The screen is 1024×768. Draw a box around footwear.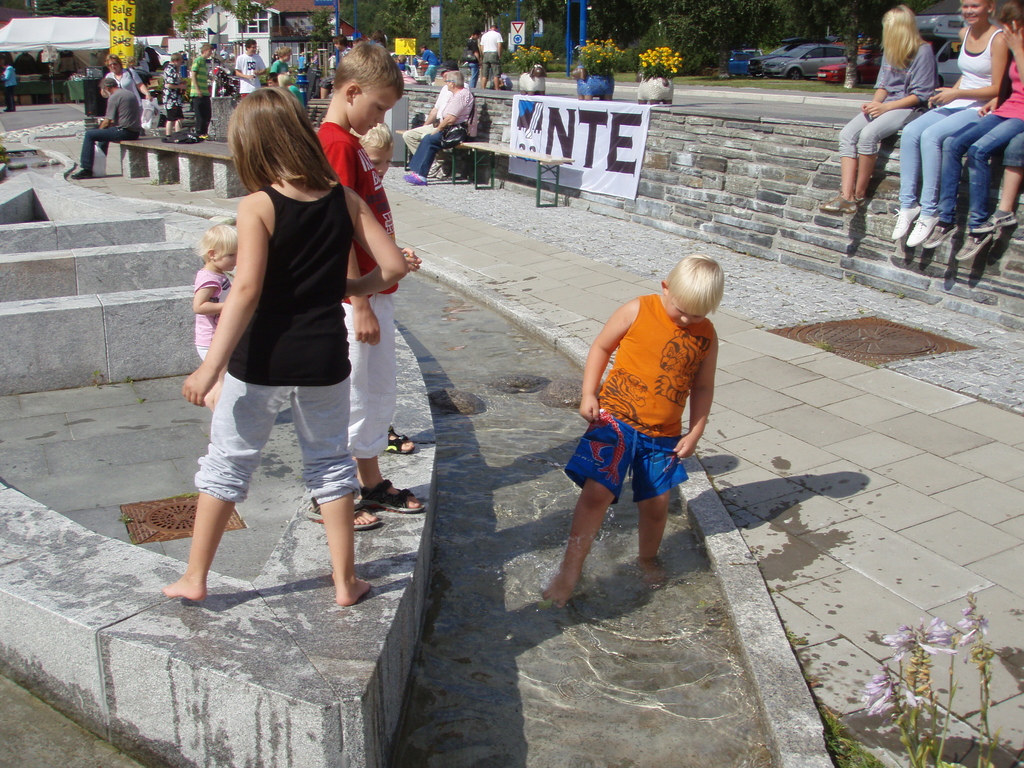
bbox=[993, 214, 1021, 228].
